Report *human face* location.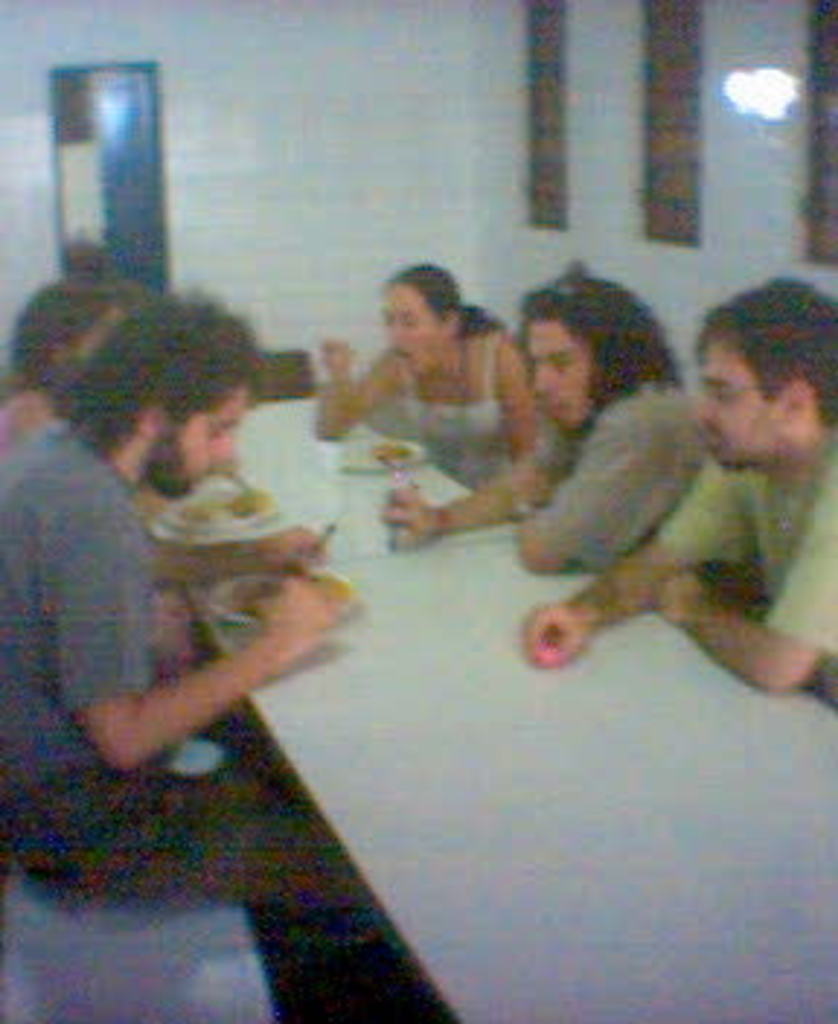
Report: 151 390 256 497.
